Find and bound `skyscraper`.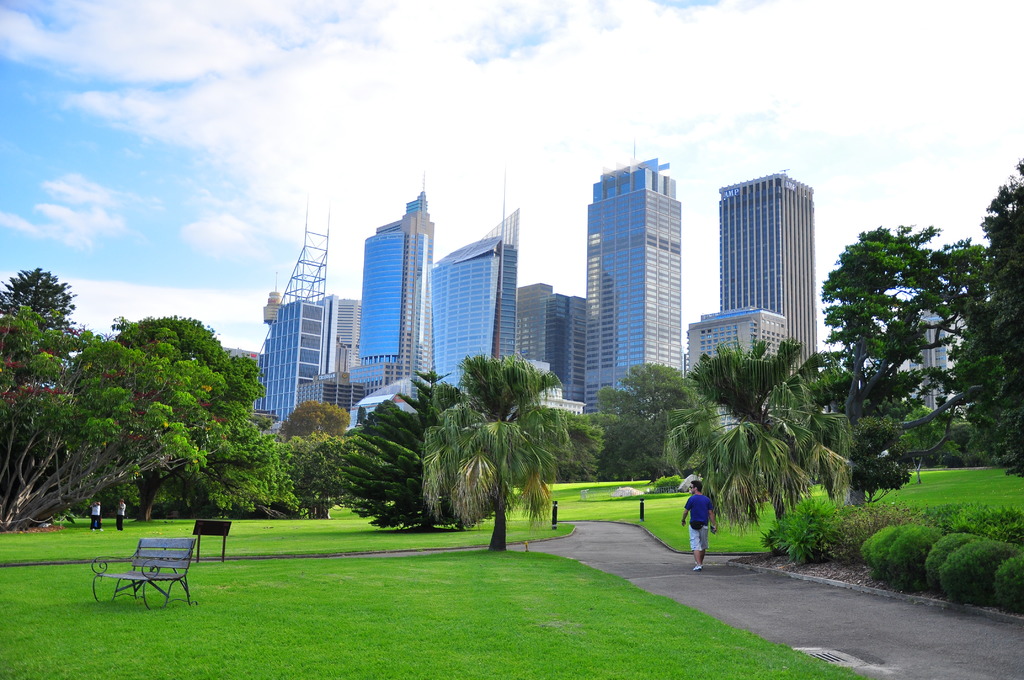
Bound: 347, 190, 429, 408.
